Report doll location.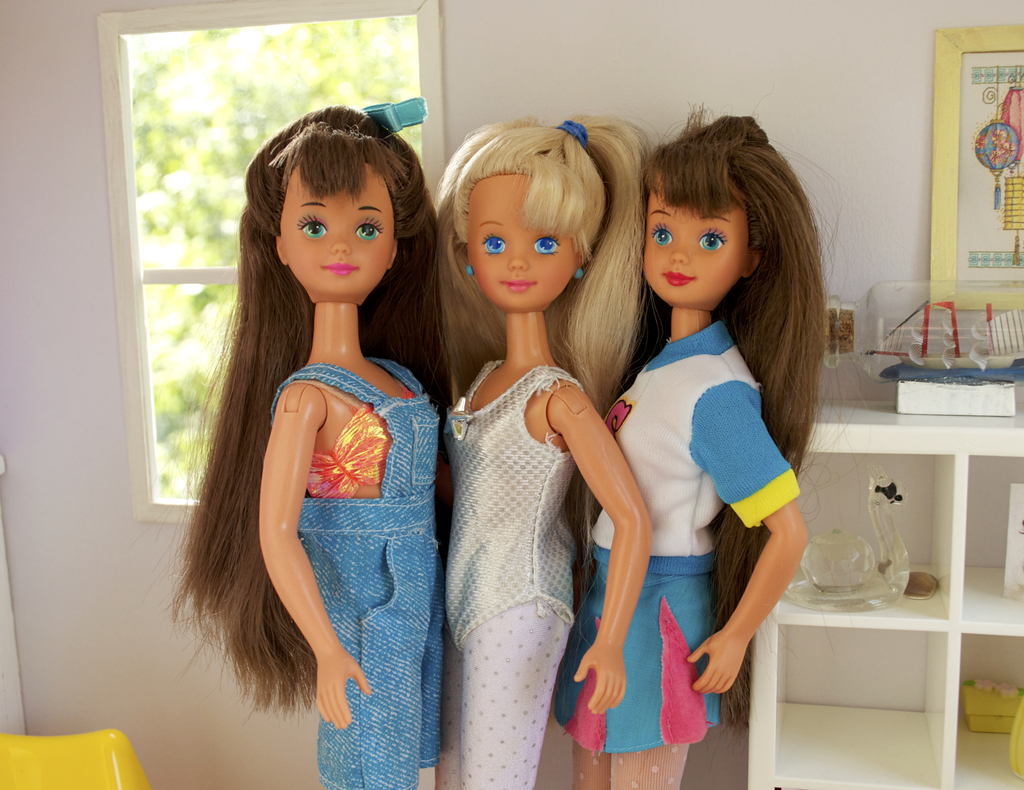
Report: (440, 109, 655, 789).
